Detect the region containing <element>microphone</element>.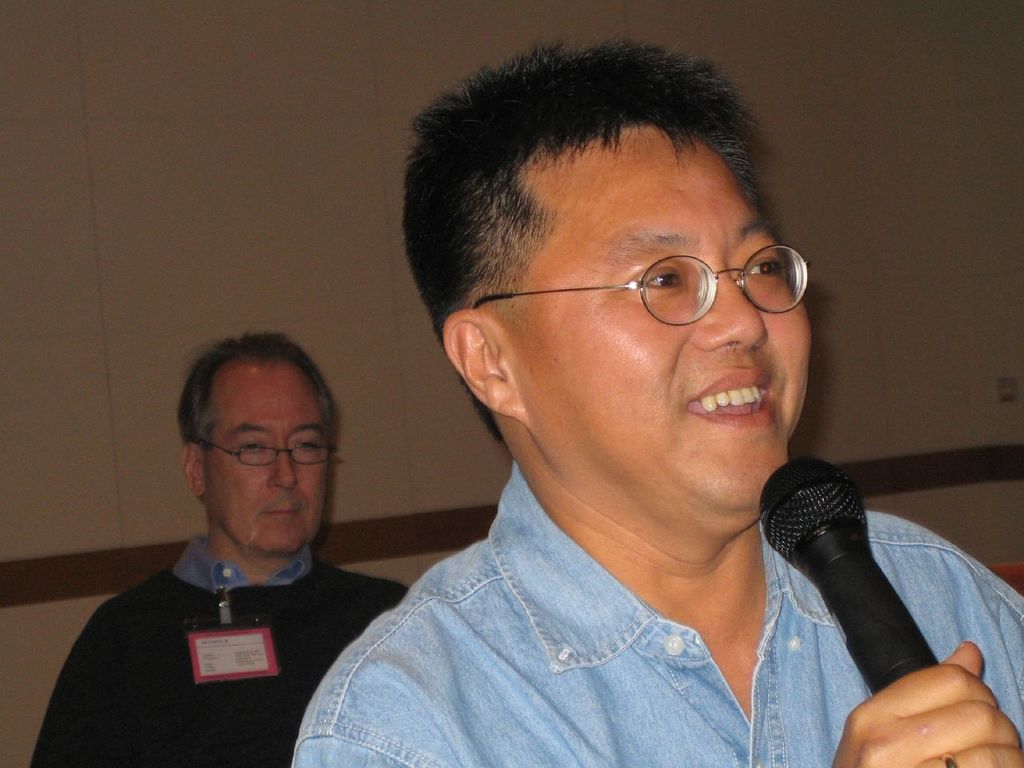
left=759, top=446, right=950, bottom=698.
